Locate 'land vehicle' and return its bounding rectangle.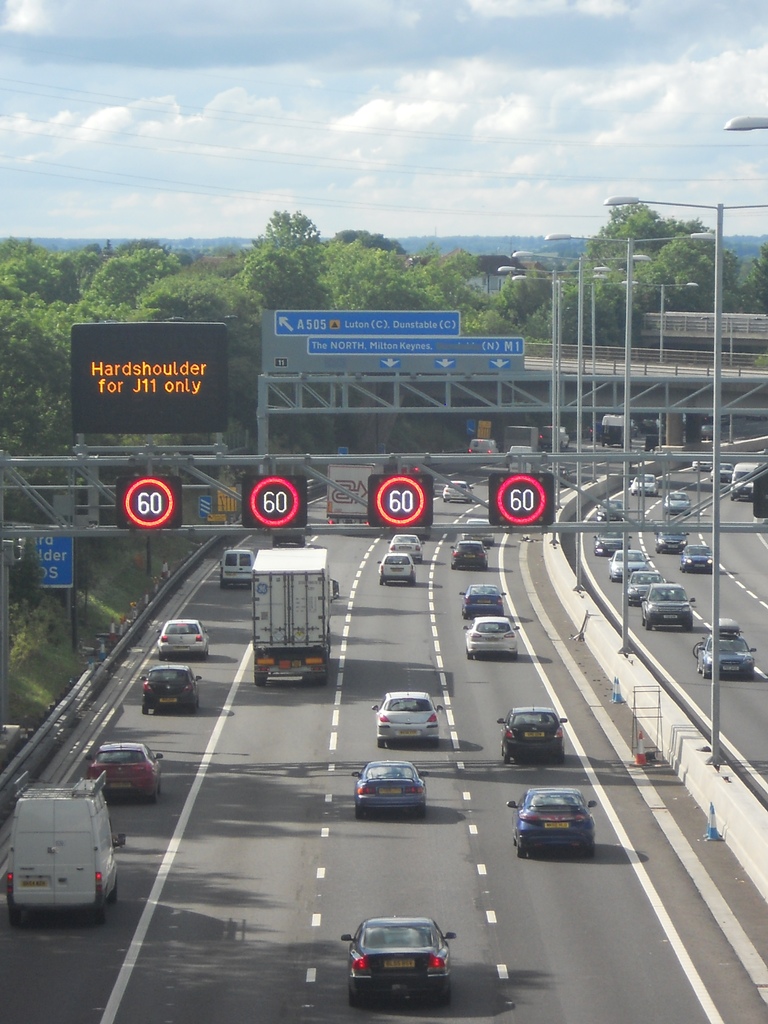
box=[377, 555, 413, 585].
